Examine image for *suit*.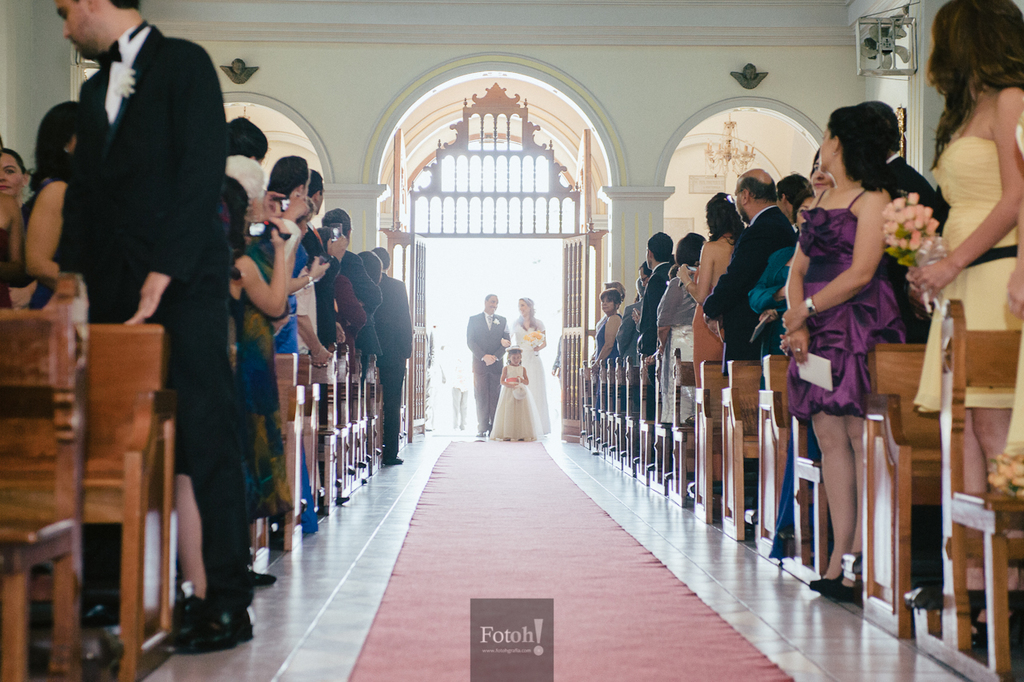
Examination result: bbox=[466, 309, 511, 427].
